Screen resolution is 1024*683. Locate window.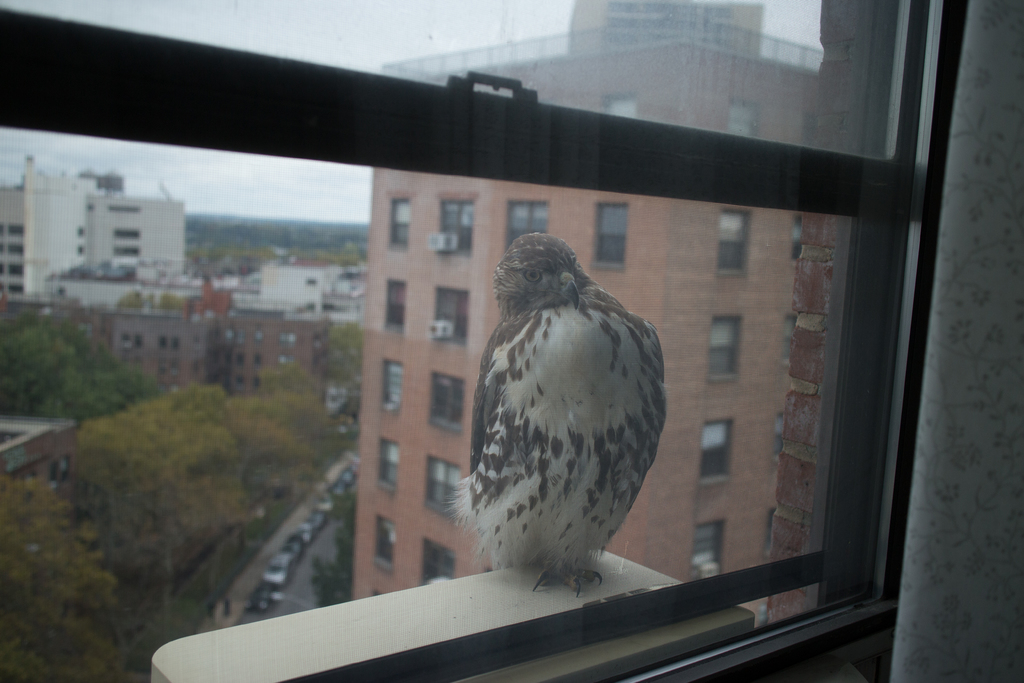
left=421, top=537, right=452, bottom=582.
